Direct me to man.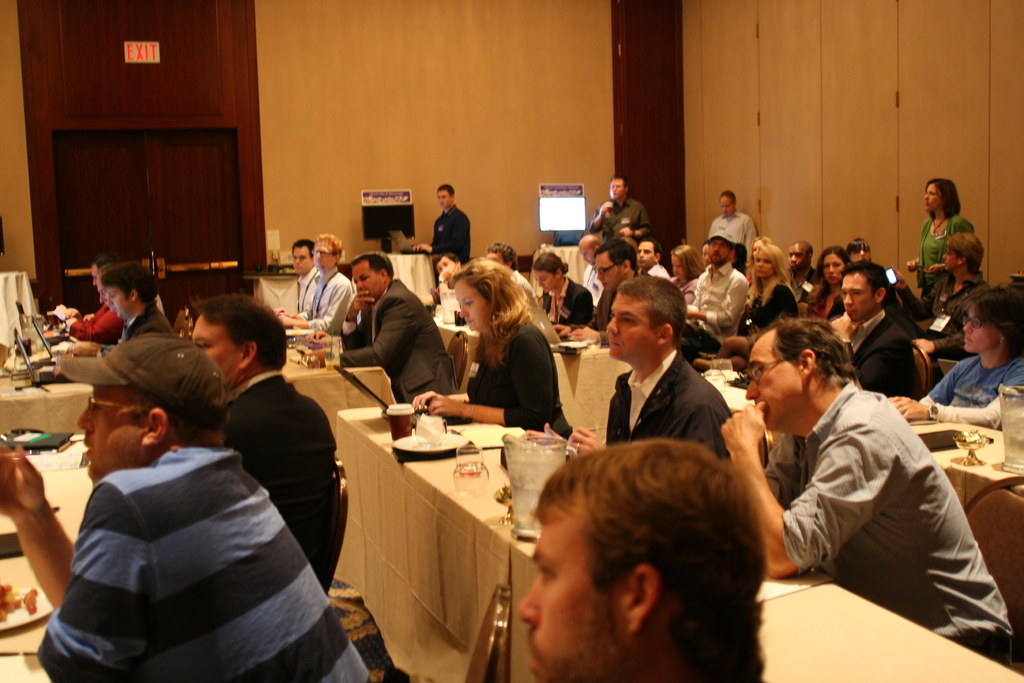
Direction: detection(728, 312, 991, 645).
